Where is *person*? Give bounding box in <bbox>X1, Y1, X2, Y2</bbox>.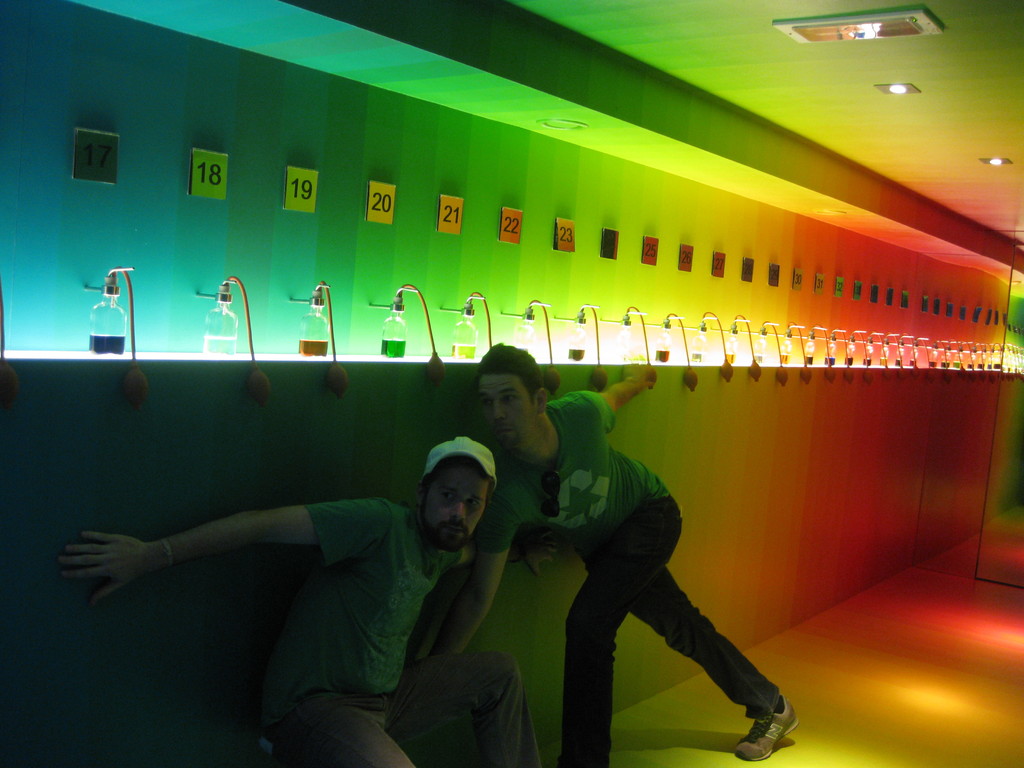
<bbox>442, 333, 734, 760</bbox>.
